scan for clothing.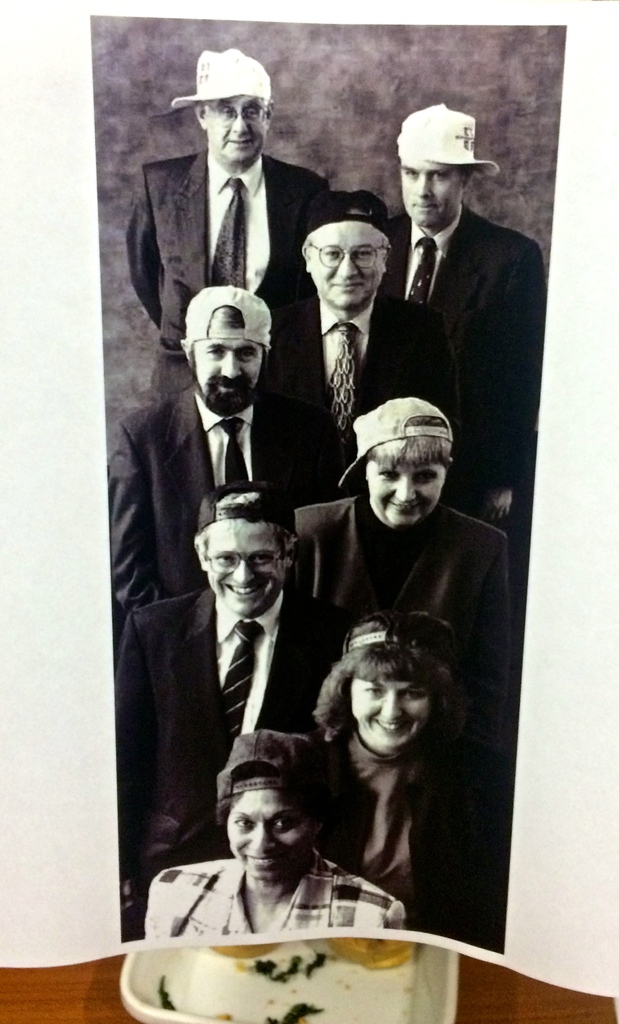
Scan result: 124,147,334,409.
